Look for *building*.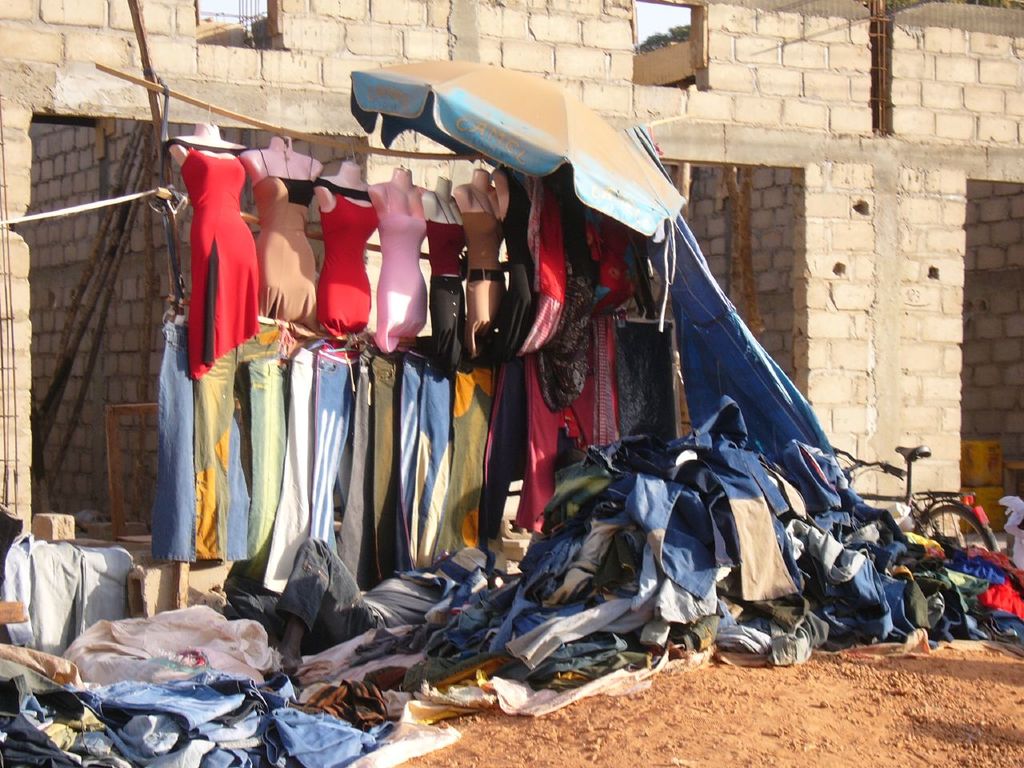
Found: (0, 0, 1023, 609).
